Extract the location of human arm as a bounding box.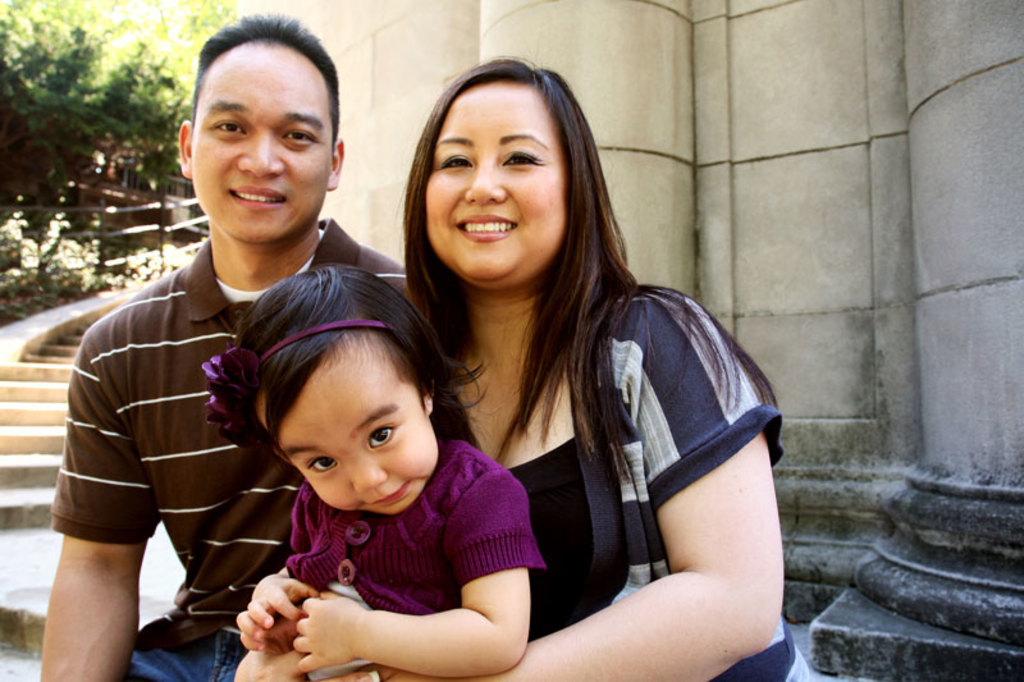
[x1=291, y1=468, x2=540, y2=678].
